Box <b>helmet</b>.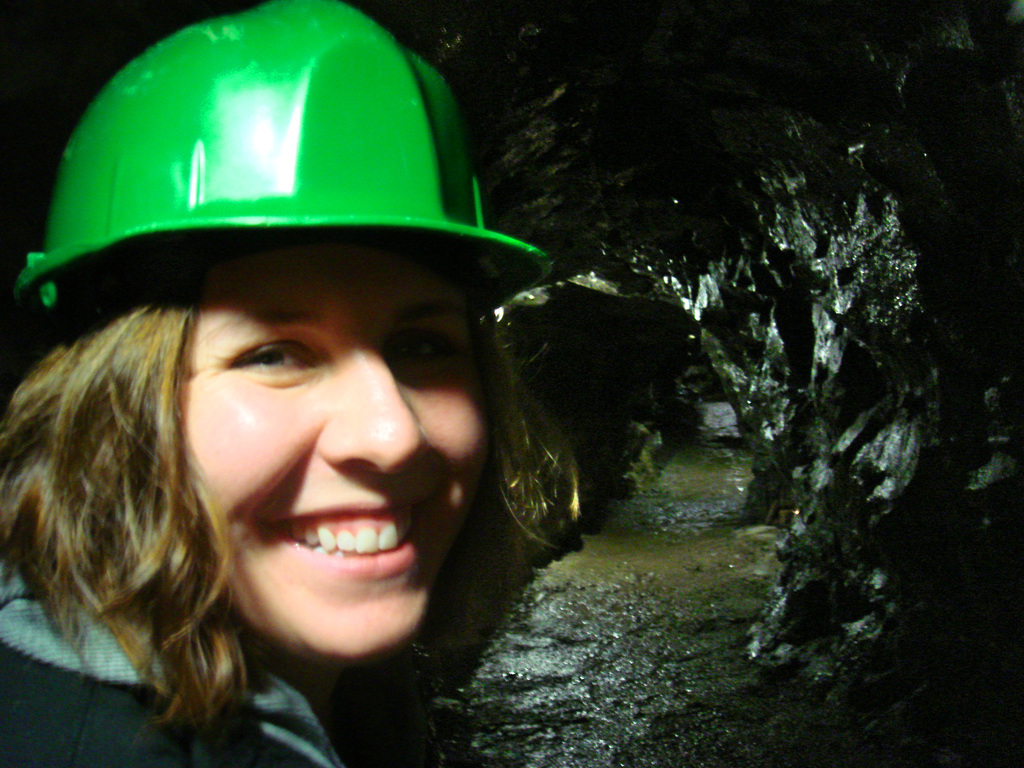
detection(9, 0, 552, 316).
